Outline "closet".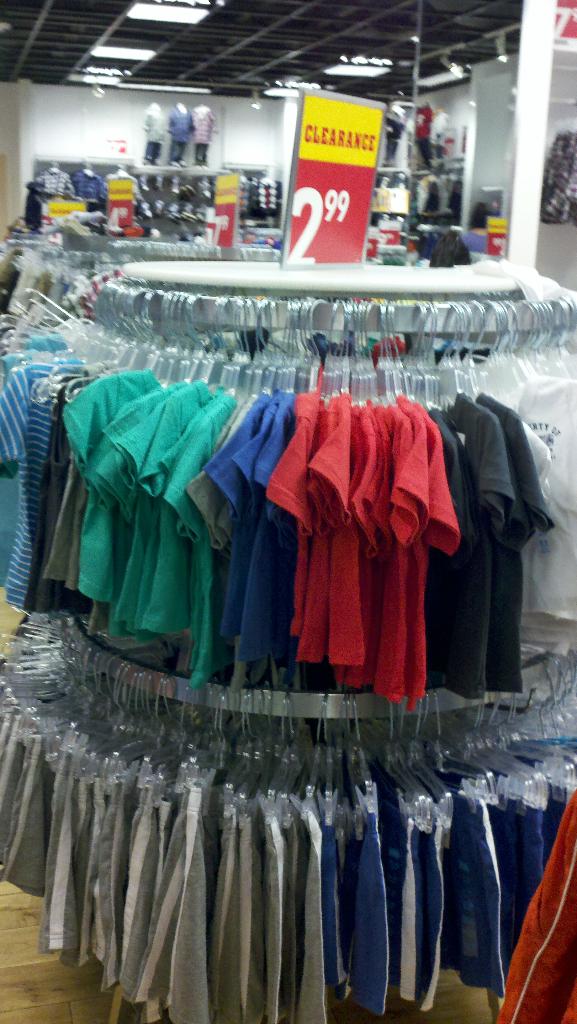
Outline: 359,173,412,232.
